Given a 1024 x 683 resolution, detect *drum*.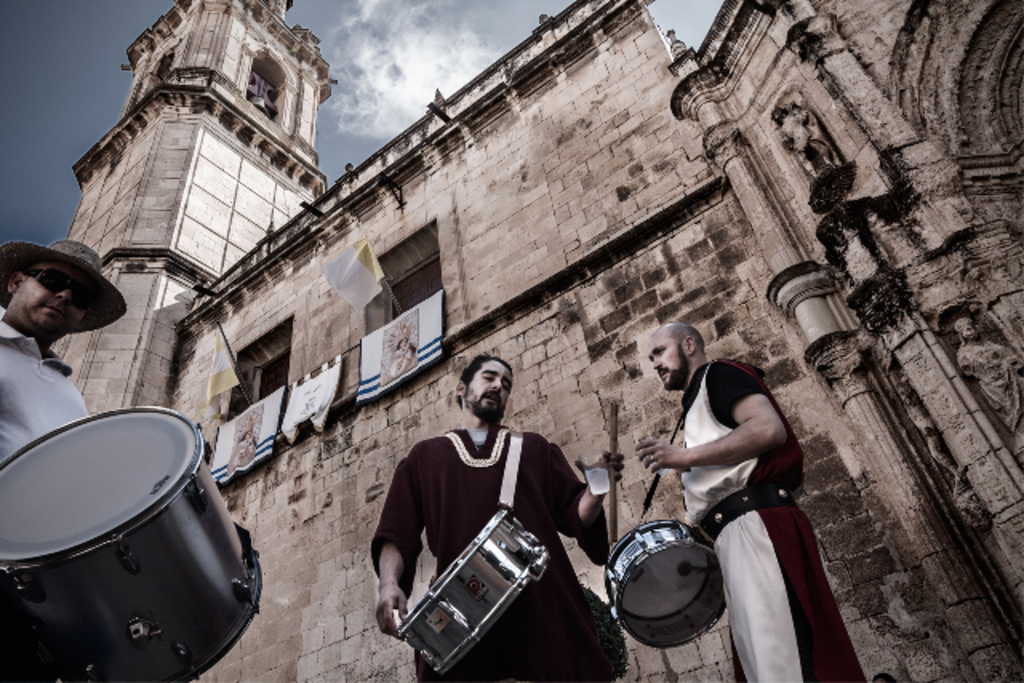
602:521:726:649.
